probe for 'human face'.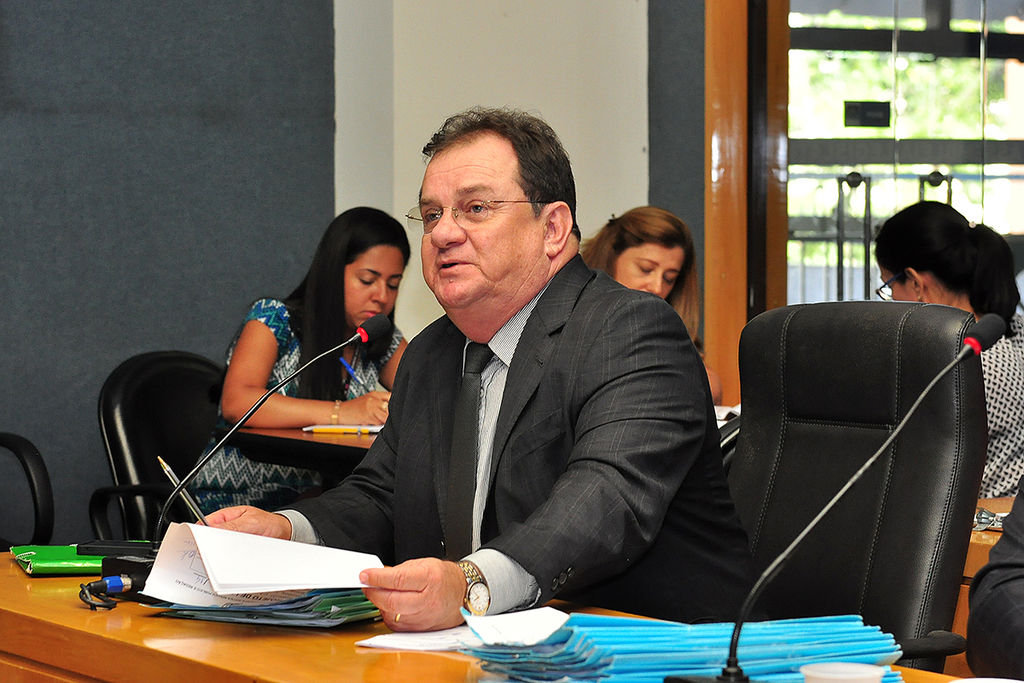
Probe result: bbox=(346, 248, 402, 333).
